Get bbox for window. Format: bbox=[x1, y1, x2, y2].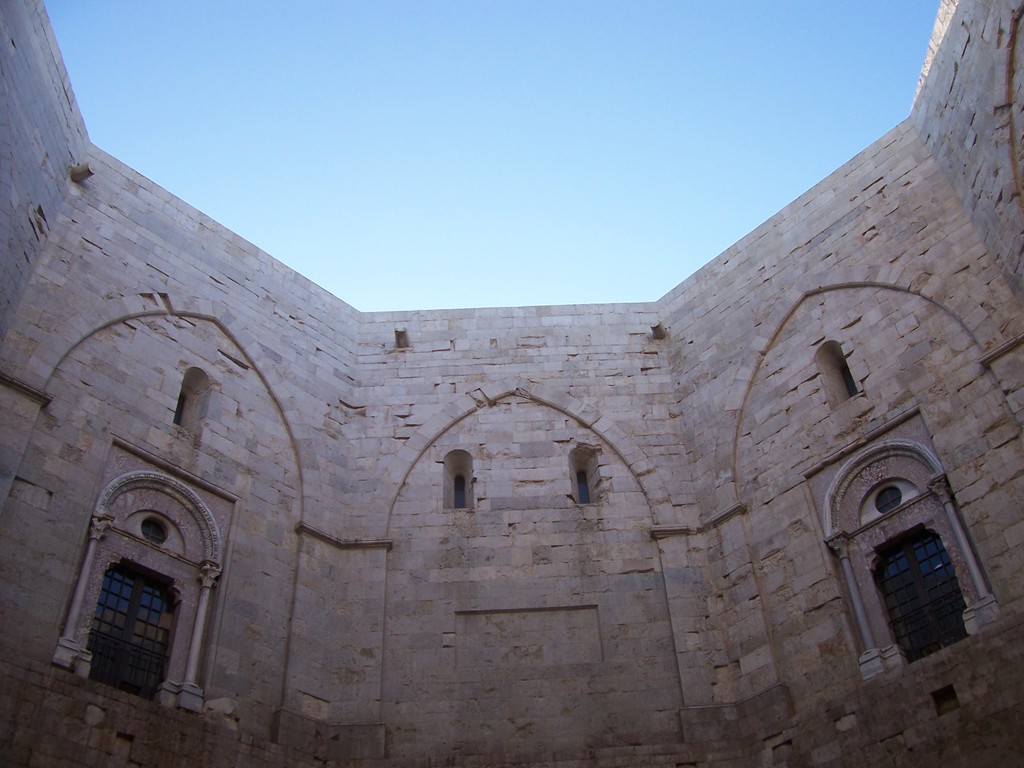
bbox=[42, 458, 221, 720].
